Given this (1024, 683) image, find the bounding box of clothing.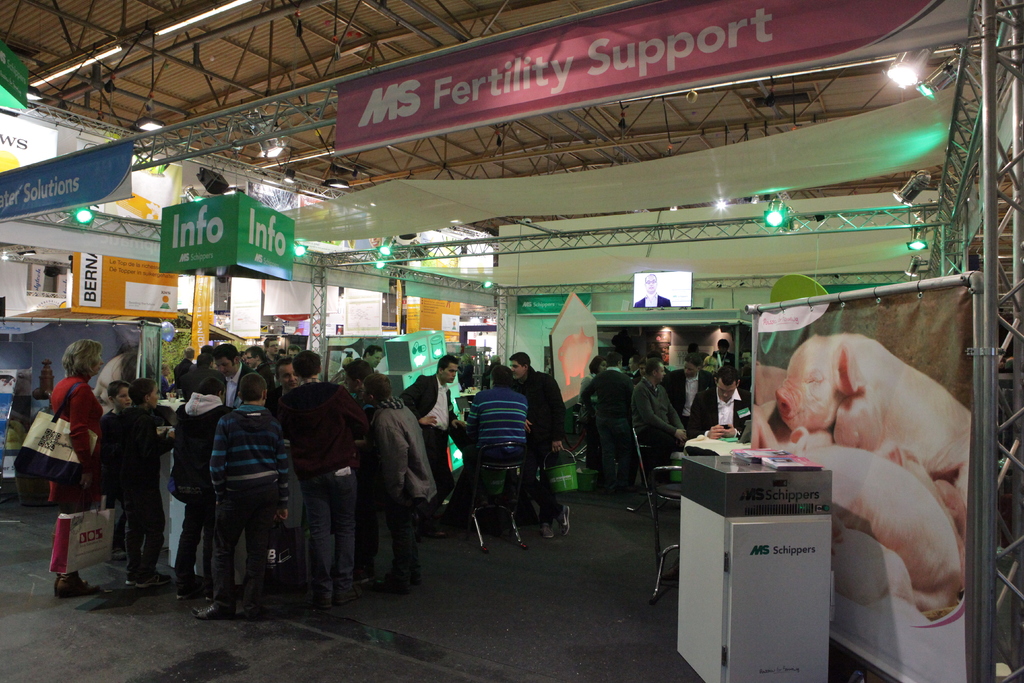
589,367,636,477.
